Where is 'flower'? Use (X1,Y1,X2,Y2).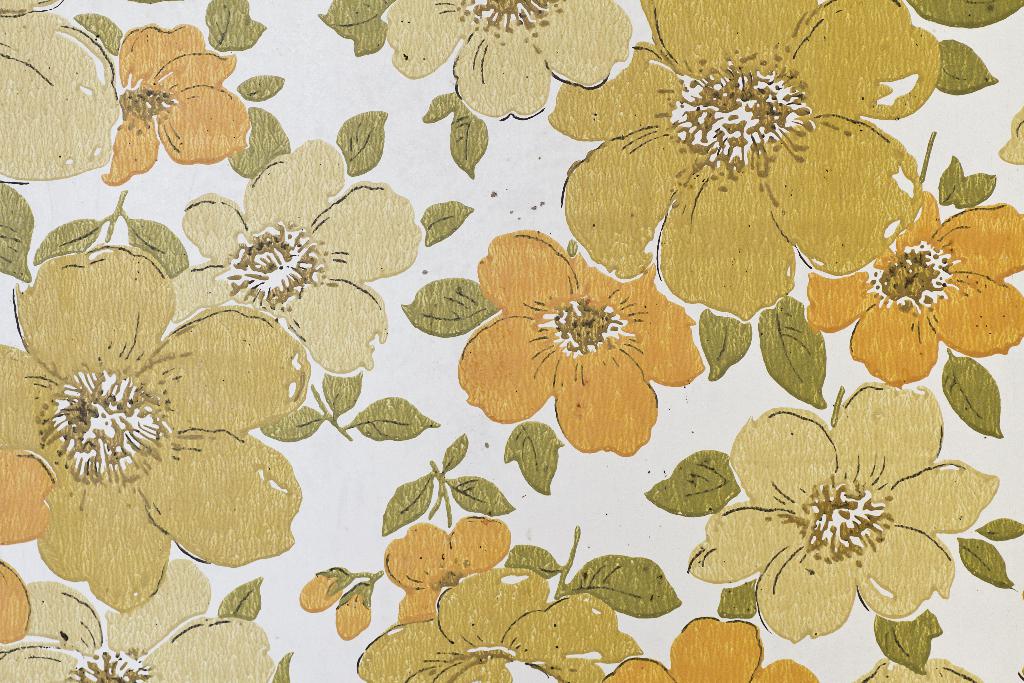
(545,0,939,321).
